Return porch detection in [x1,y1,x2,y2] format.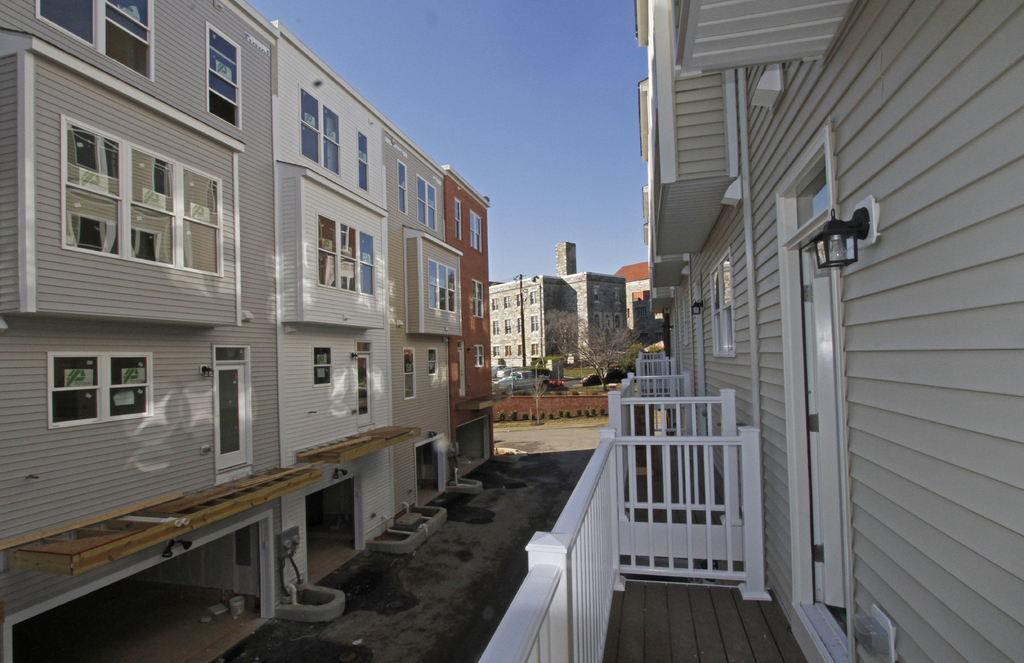
[473,425,1023,662].
